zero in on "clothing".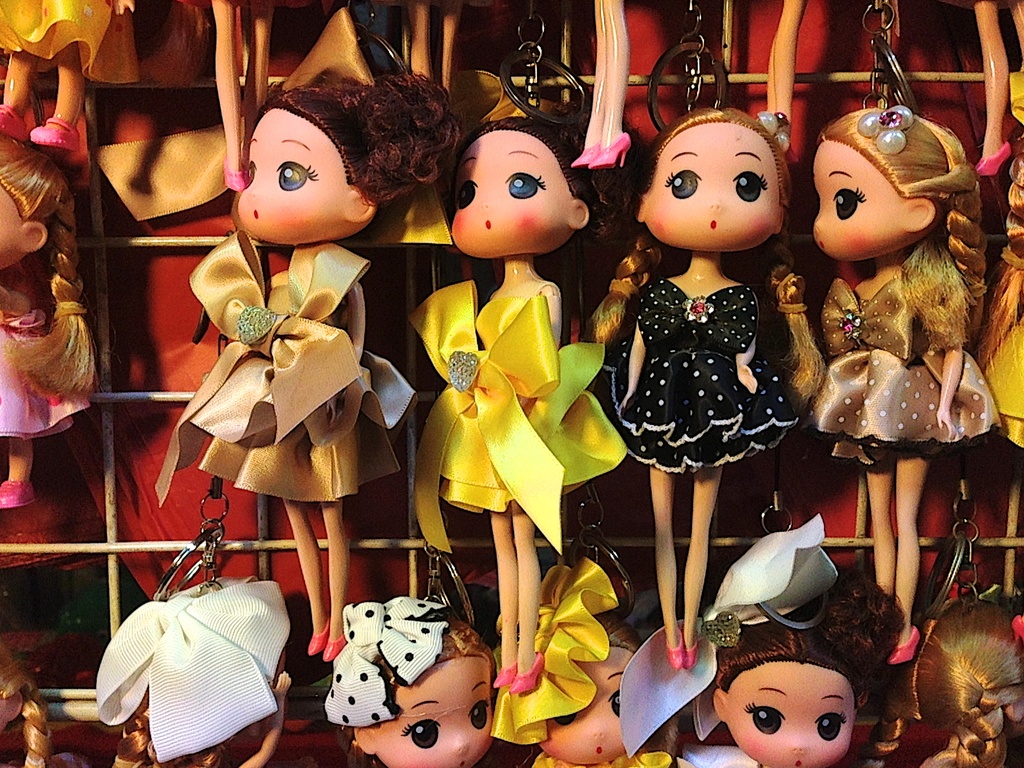
Zeroed in: region(0, 0, 141, 88).
